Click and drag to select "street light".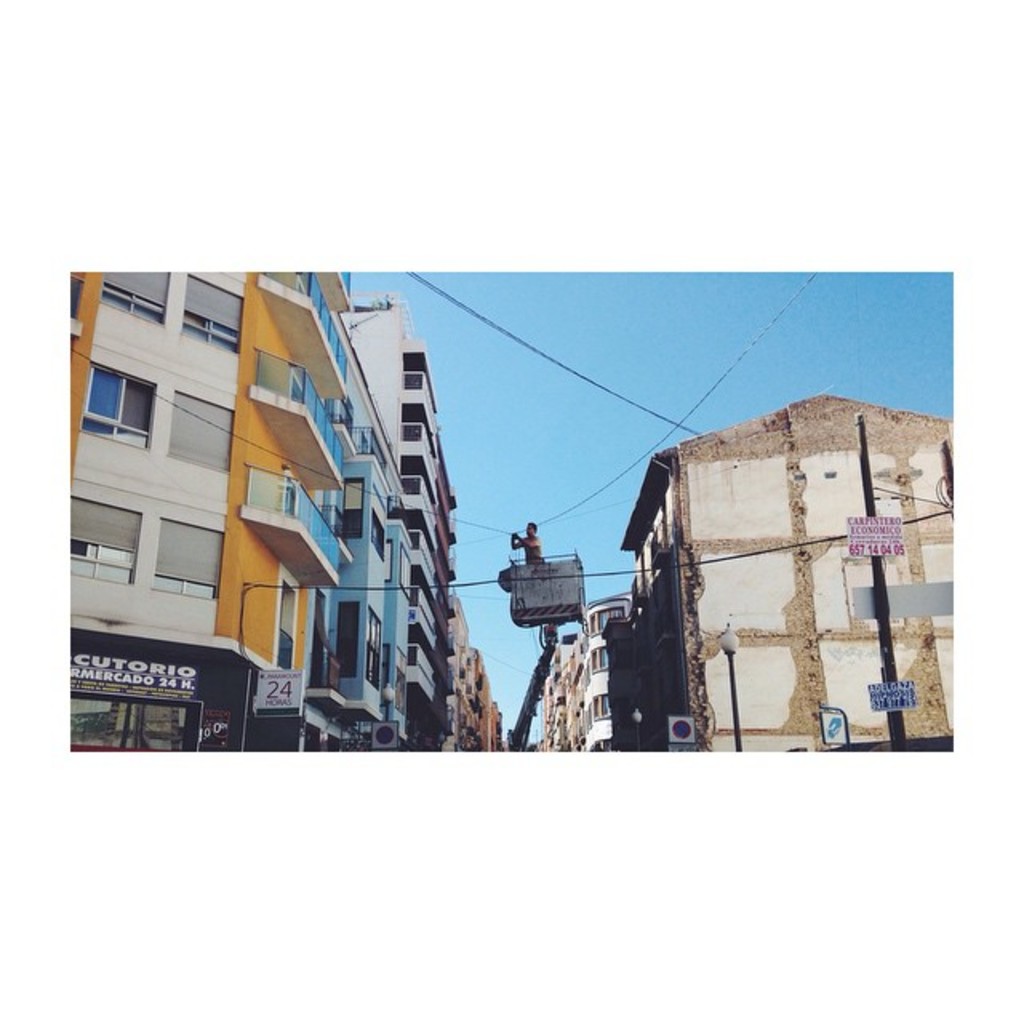
Selection: 717, 611, 738, 752.
